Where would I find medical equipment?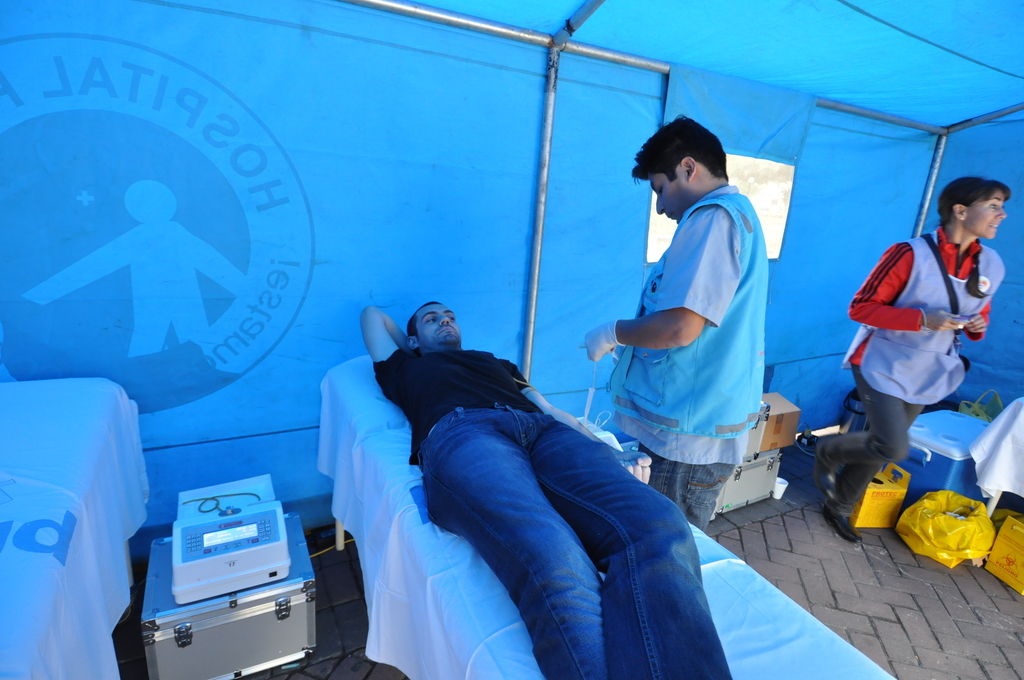
At 739, 400, 774, 461.
